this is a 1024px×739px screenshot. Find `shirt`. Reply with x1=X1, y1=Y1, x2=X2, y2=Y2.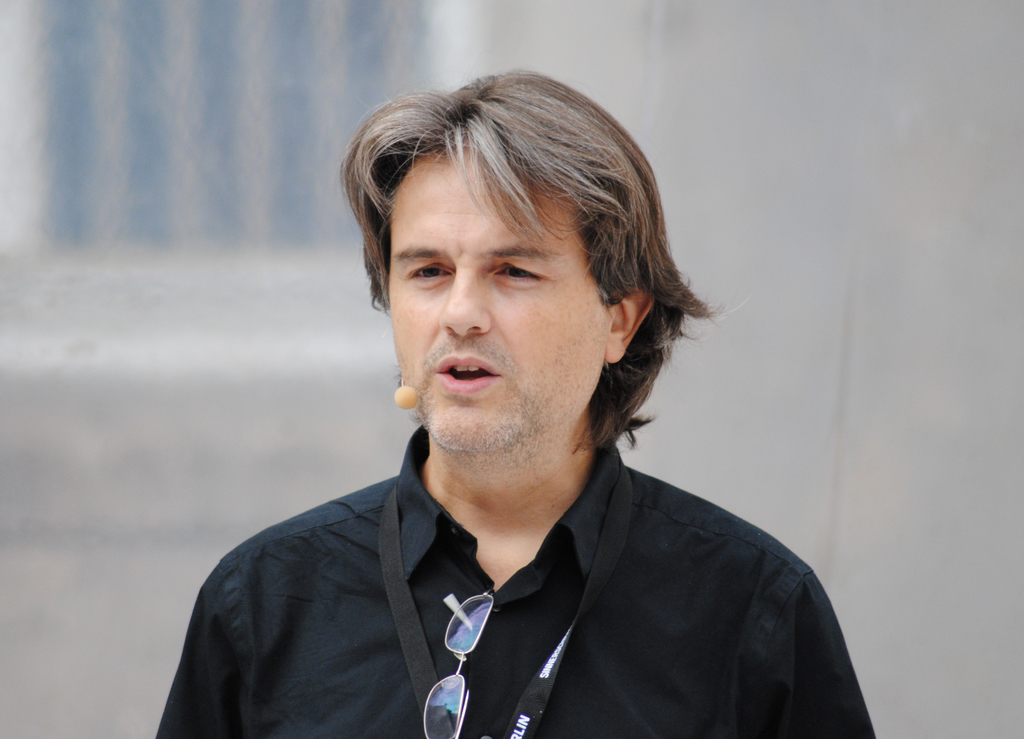
x1=156, y1=425, x2=874, y2=738.
